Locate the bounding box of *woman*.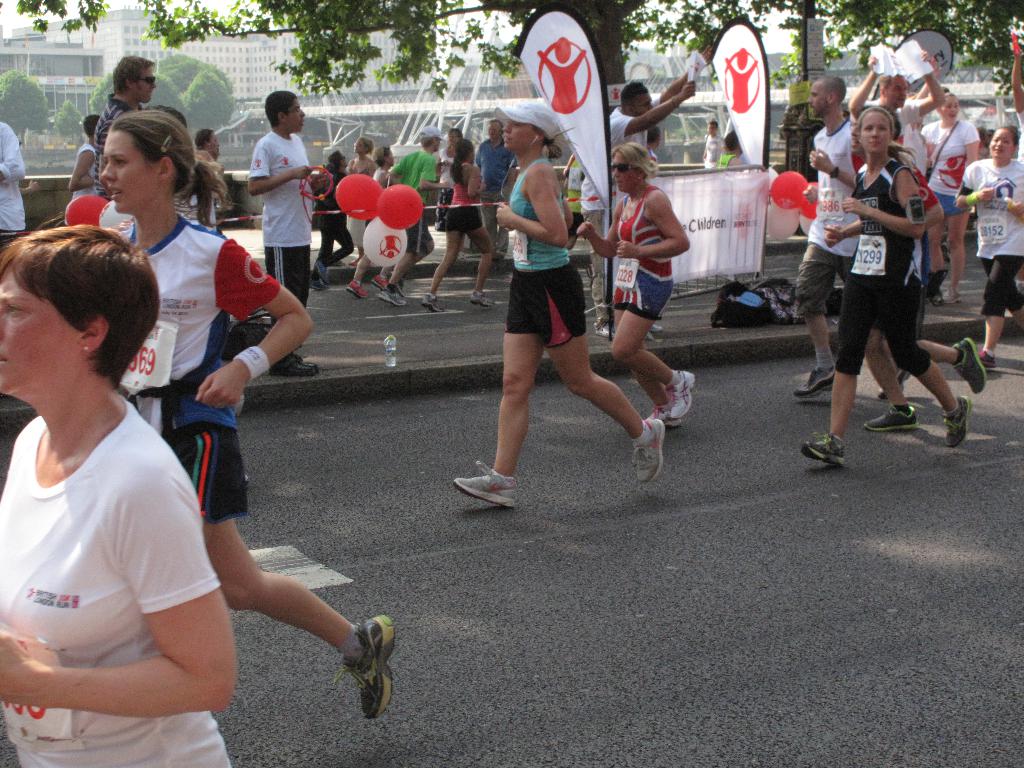
Bounding box: locate(796, 109, 970, 468).
